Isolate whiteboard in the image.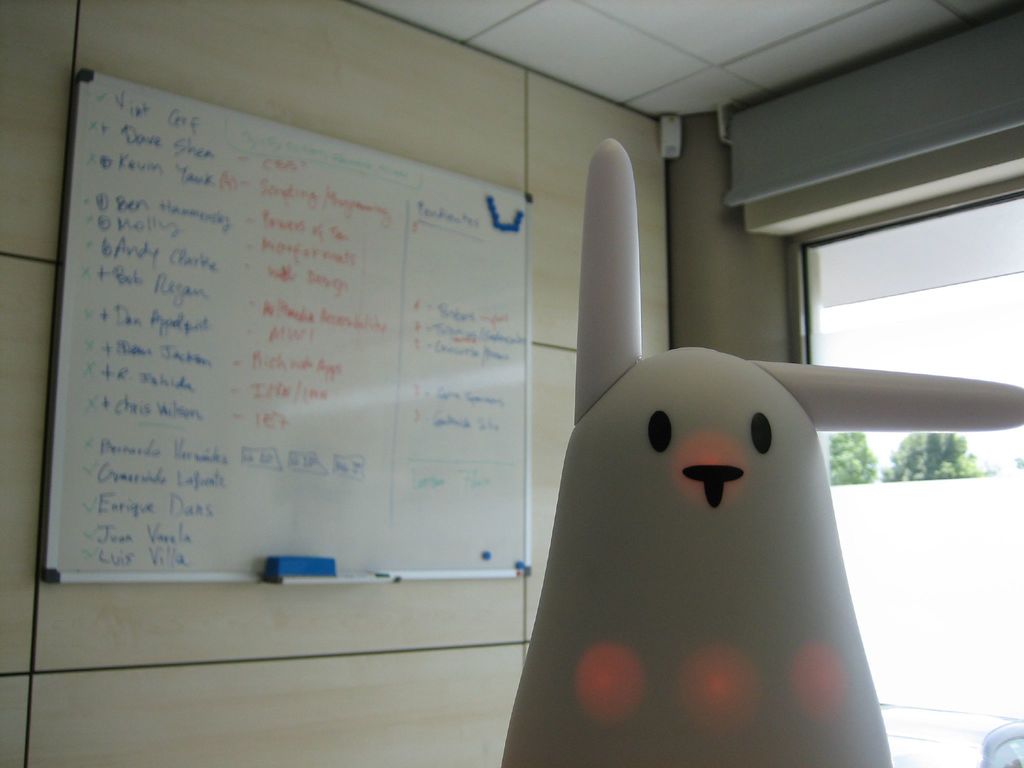
Isolated region: <box>40,65,538,581</box>.
